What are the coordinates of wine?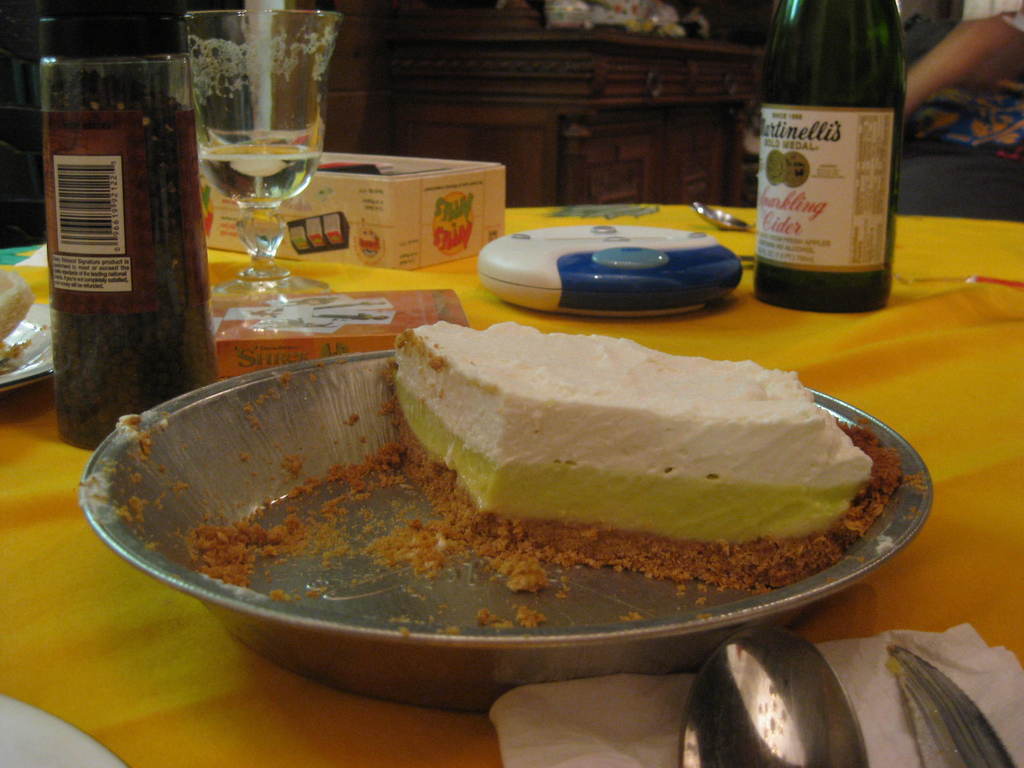
(197,143,321,209).
